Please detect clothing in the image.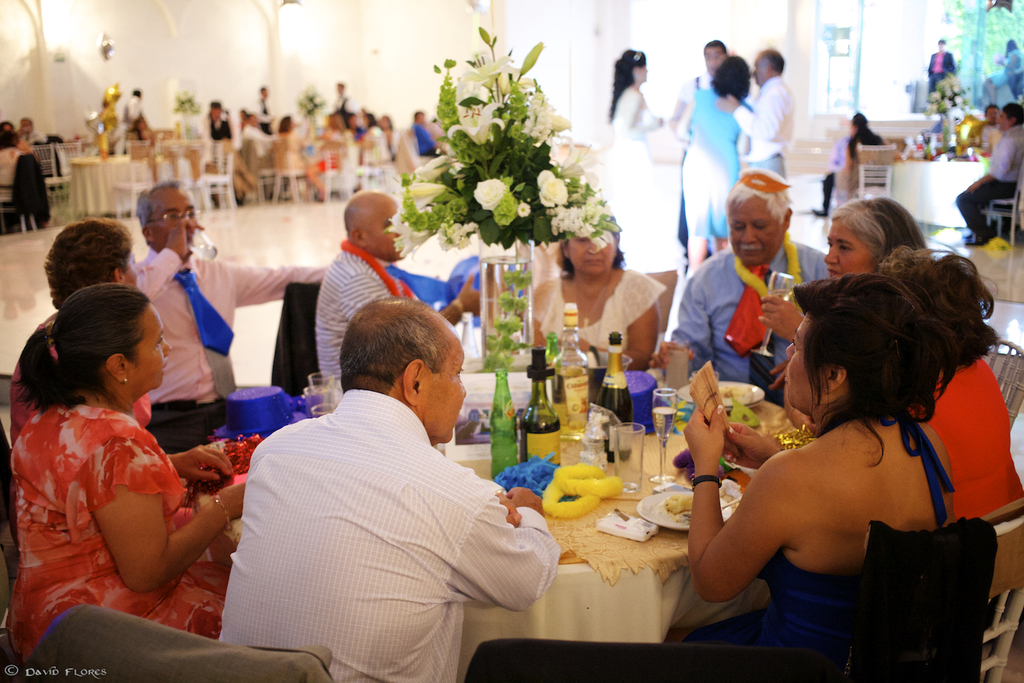
[219,388,564,682].
